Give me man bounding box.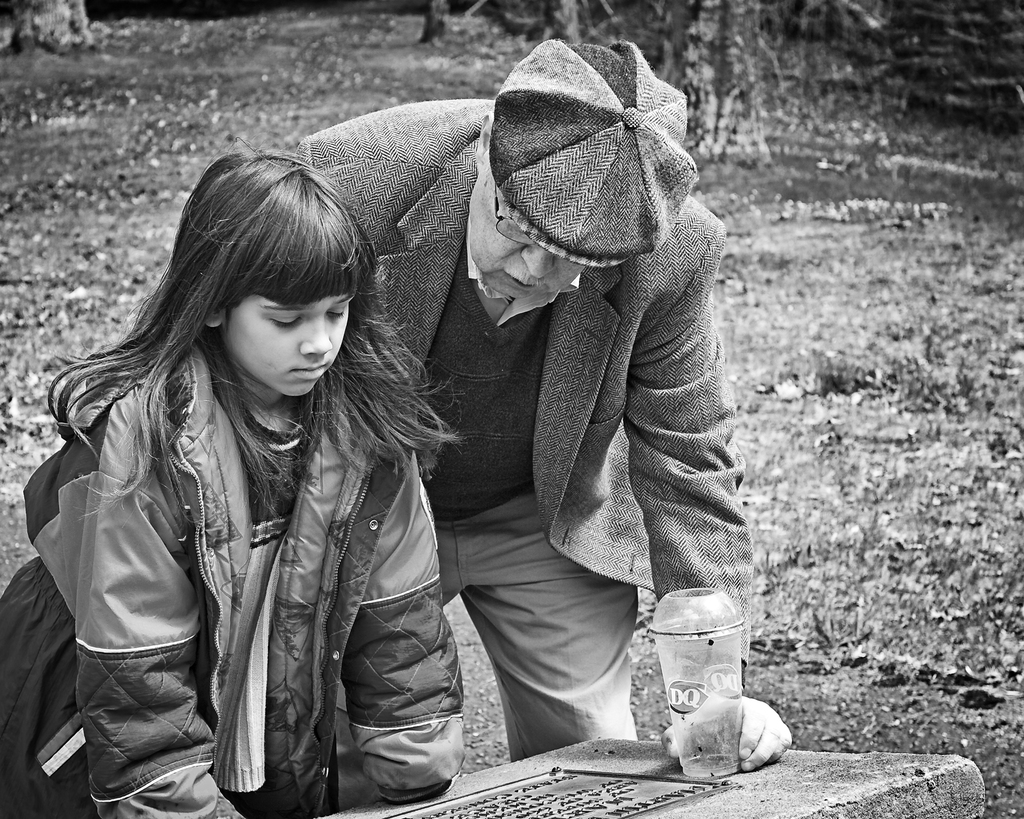
[223, 34, 765, 806].
